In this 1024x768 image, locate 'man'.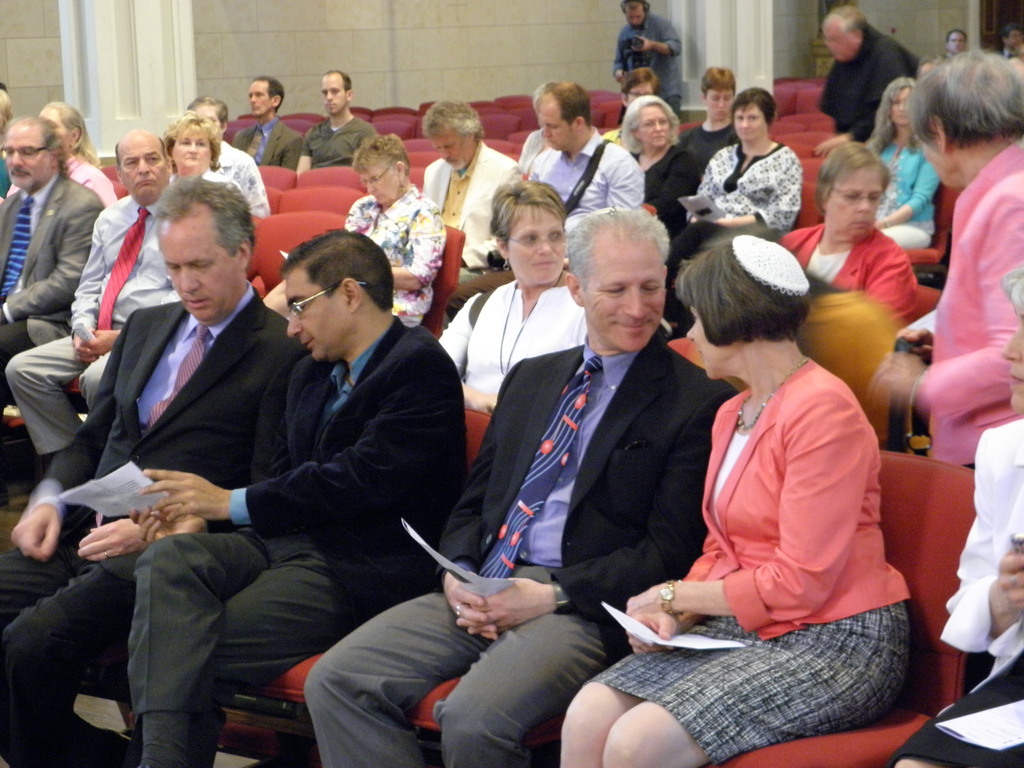
Bounding box: detection(598, 61, 662, 146).
